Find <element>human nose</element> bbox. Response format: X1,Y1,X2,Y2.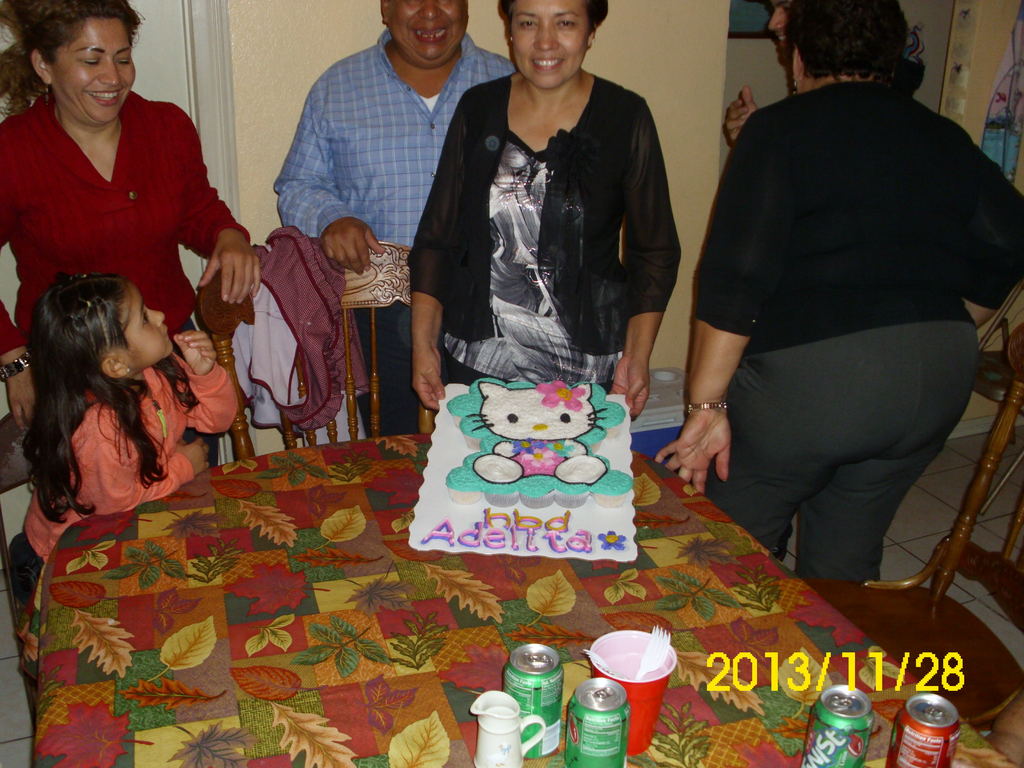
769,8,778,24.
